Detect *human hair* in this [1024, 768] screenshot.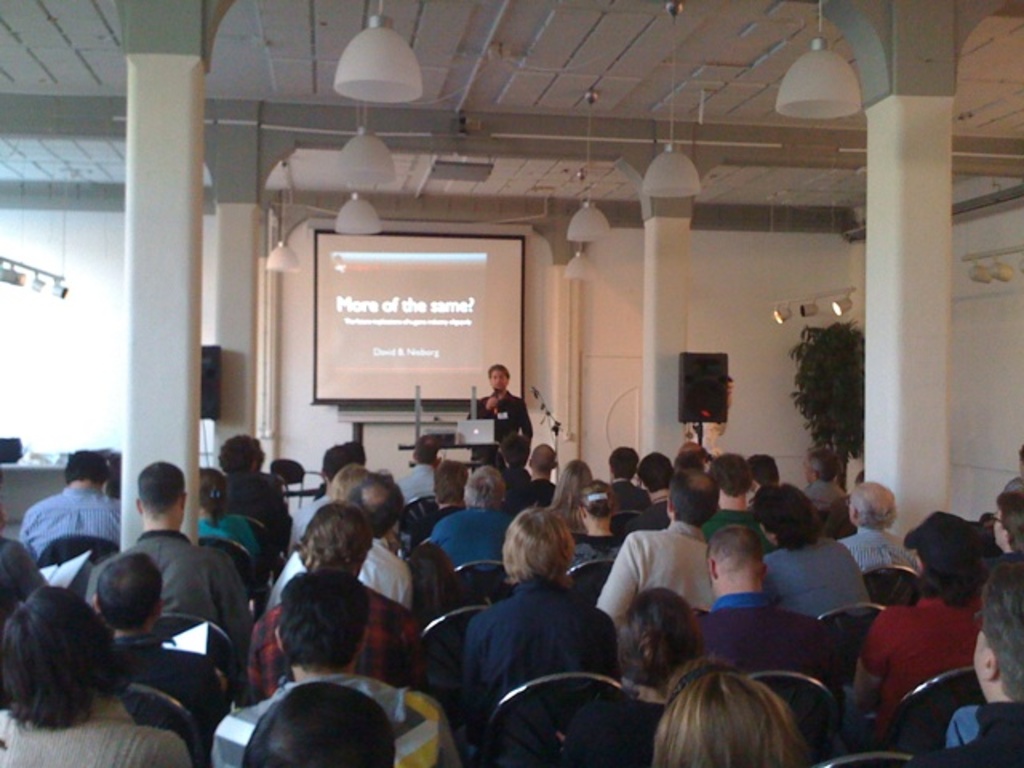
Detection: [0,584,134,728].
